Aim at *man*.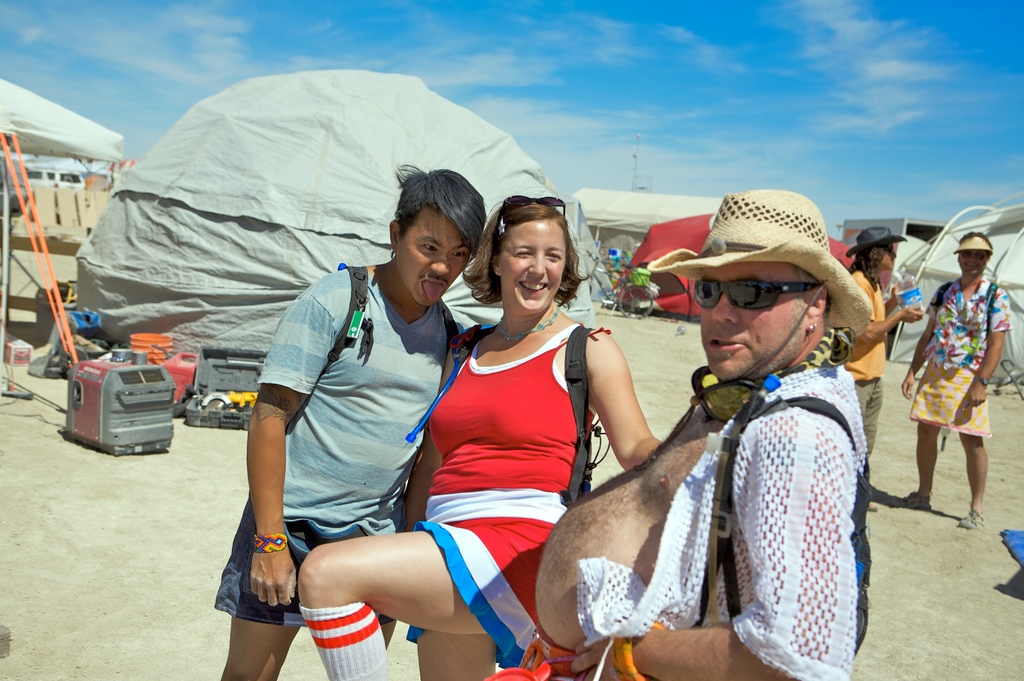
Aimed at 566, 202, 919, 666.
